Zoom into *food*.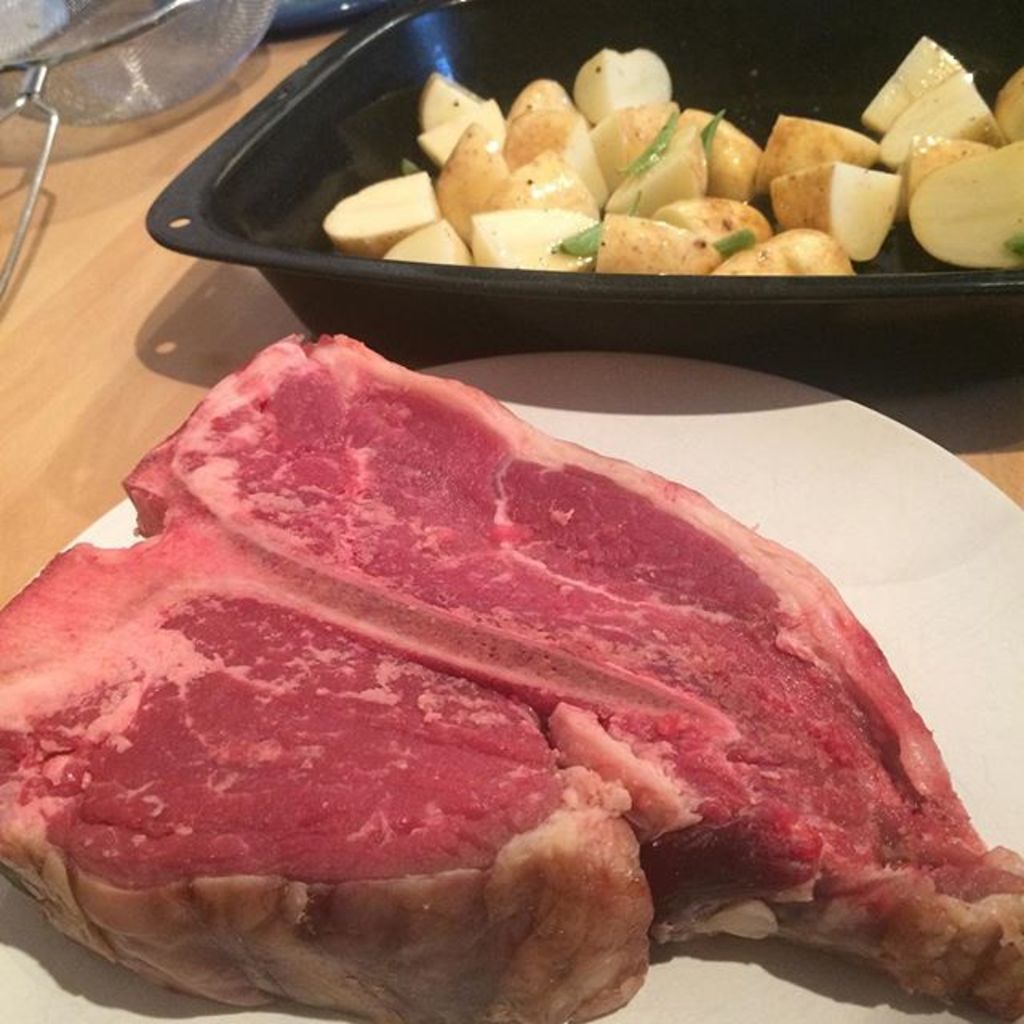
Zoom target: [19, 309, 1010, 1010].
